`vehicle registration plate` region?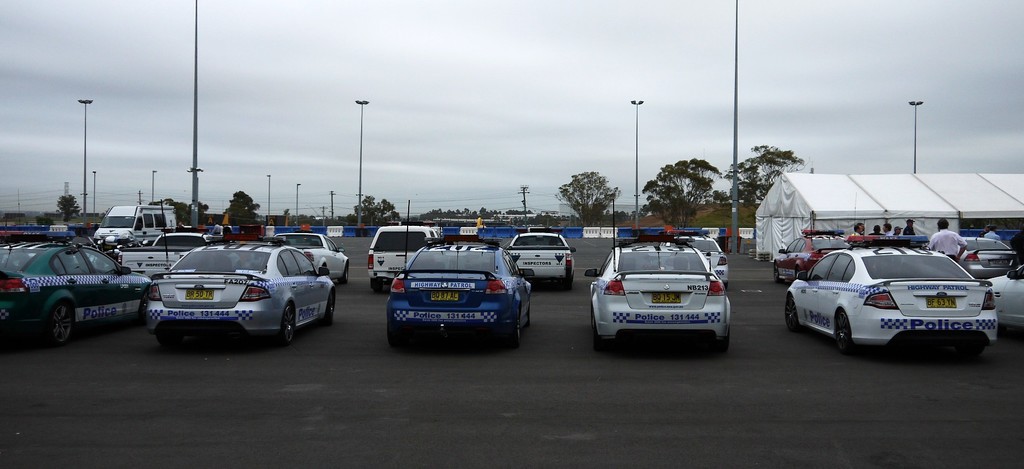
l=431, t=291, r=459, b=300
